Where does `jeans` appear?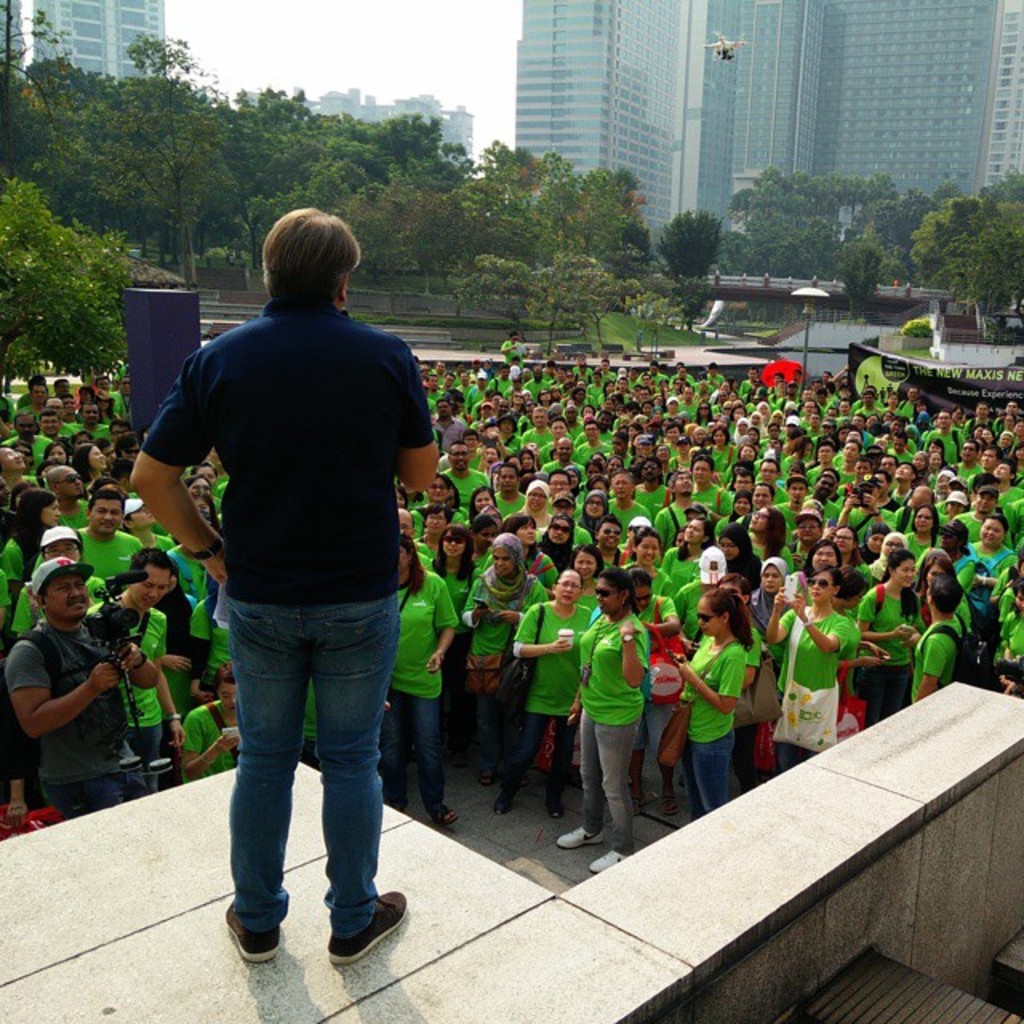
Appears at bbox(384, 693, 445, 803).
